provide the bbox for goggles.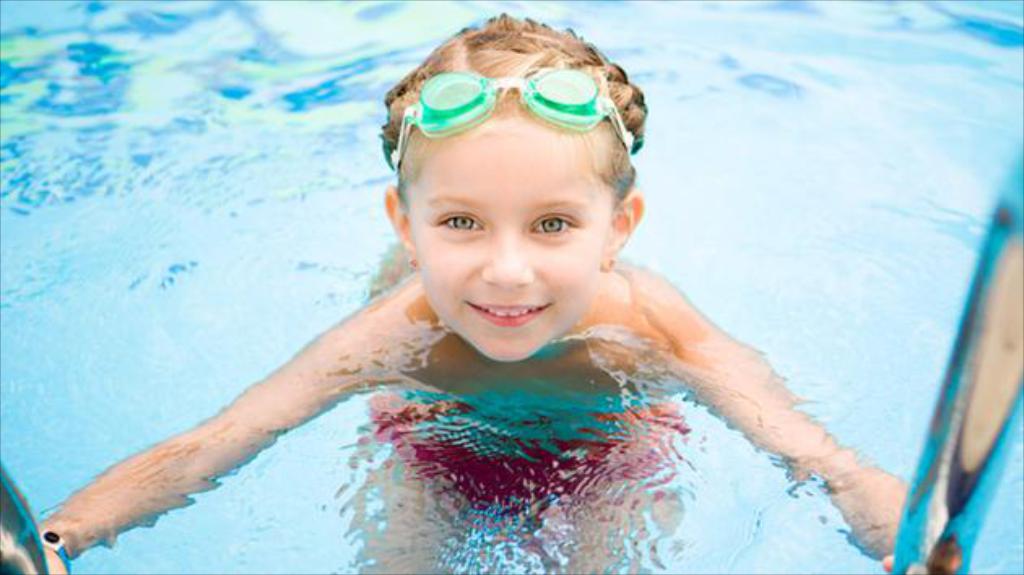
(400, 71, 644, 166).
